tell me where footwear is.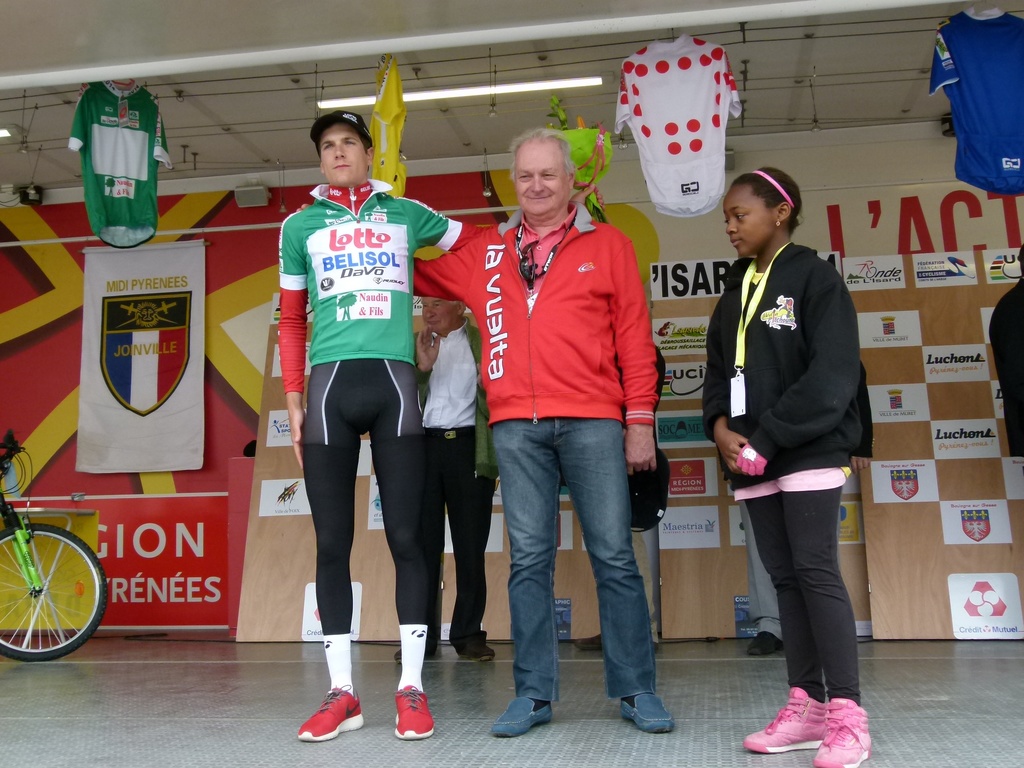
footwear is at pyautogui.locateOnScreen(741, 627, 782, 657).
